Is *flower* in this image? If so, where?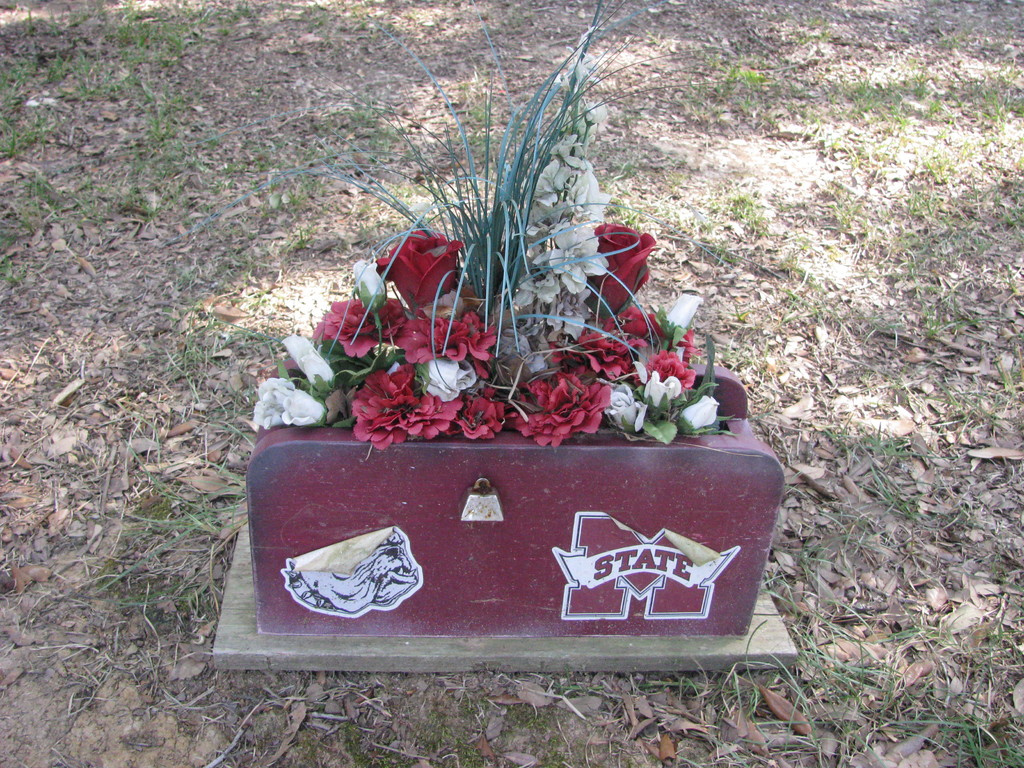
Yes, at detection(313, 304, 397, 363).
